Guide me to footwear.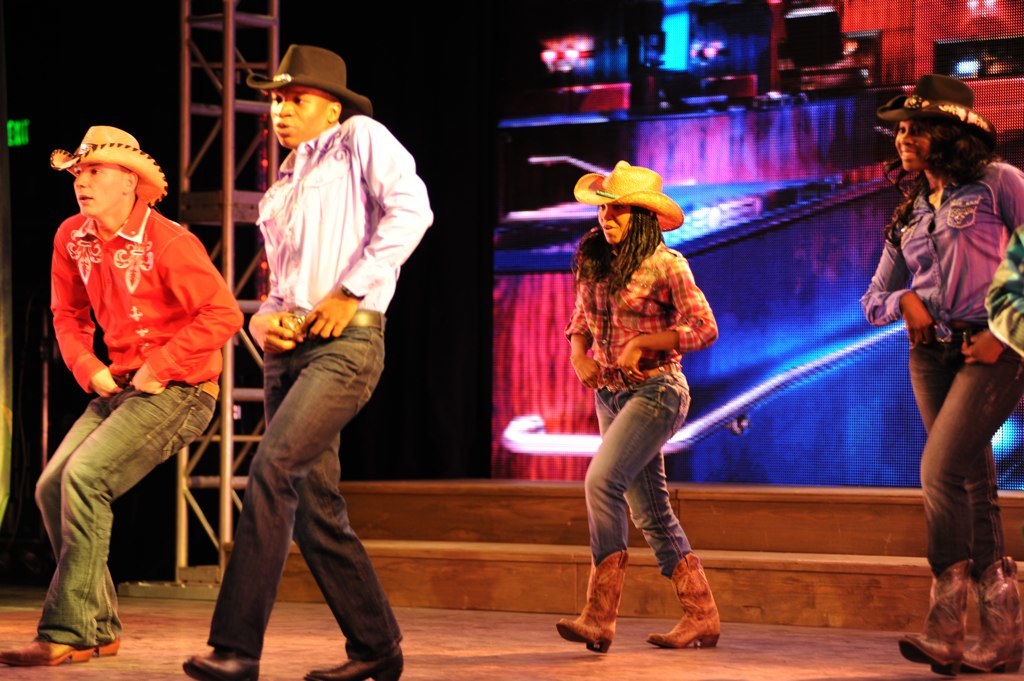
Guidance: box=[555, 547, 634, 658].
